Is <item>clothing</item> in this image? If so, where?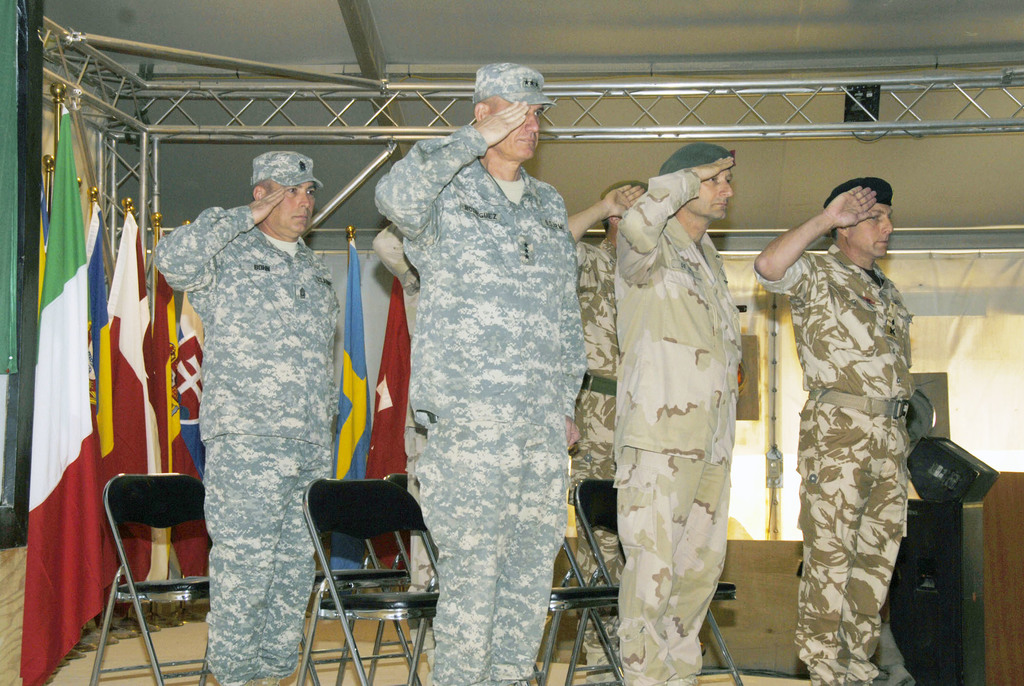
Yes, at pyautogui.locateOnScreen(129, 144, 350, 662).
